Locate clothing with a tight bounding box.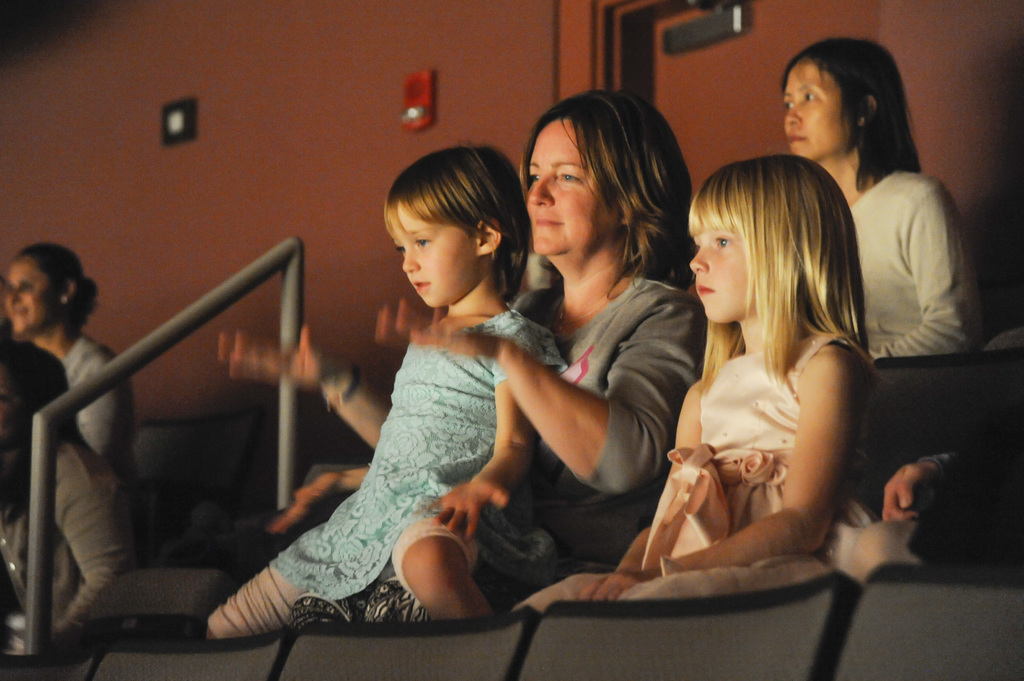
[x1=520, y1=331, x2=890, y2=608].
